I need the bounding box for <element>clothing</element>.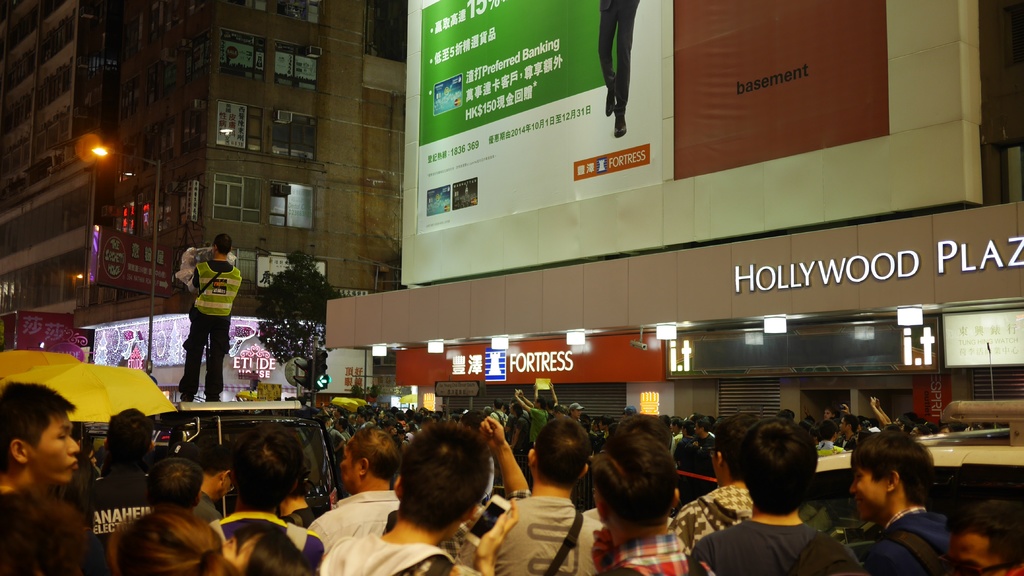
Here it is: region(598, 0, 644, 116).
